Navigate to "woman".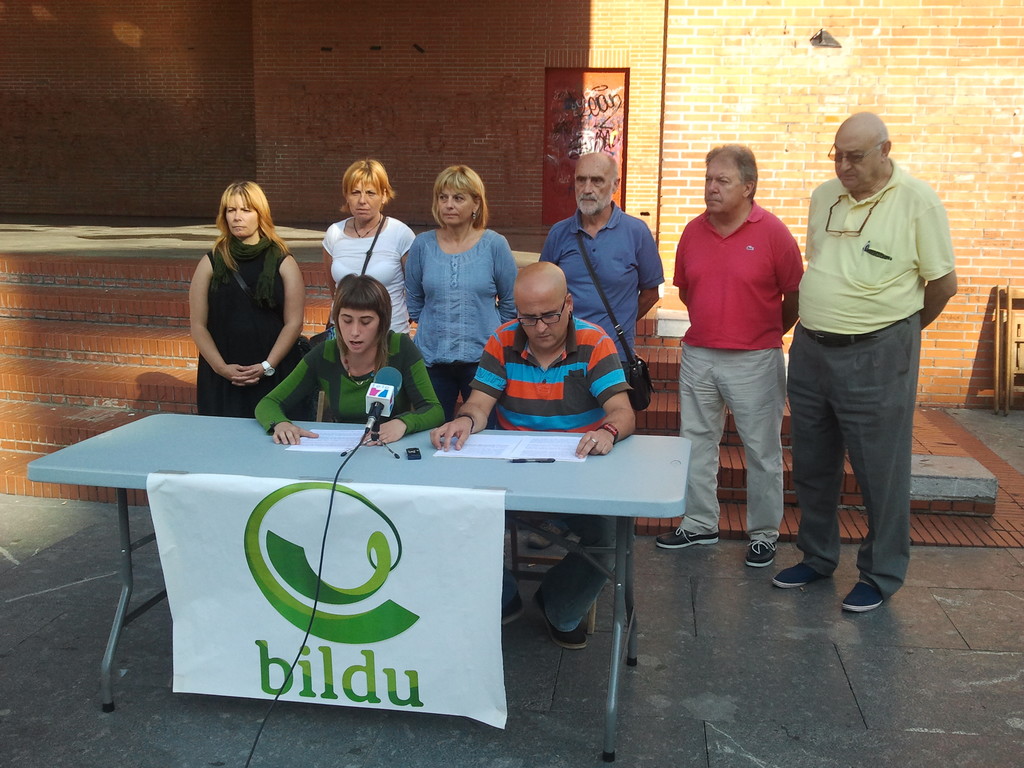
Navigation target: crop(191, 180, 306, 416).
